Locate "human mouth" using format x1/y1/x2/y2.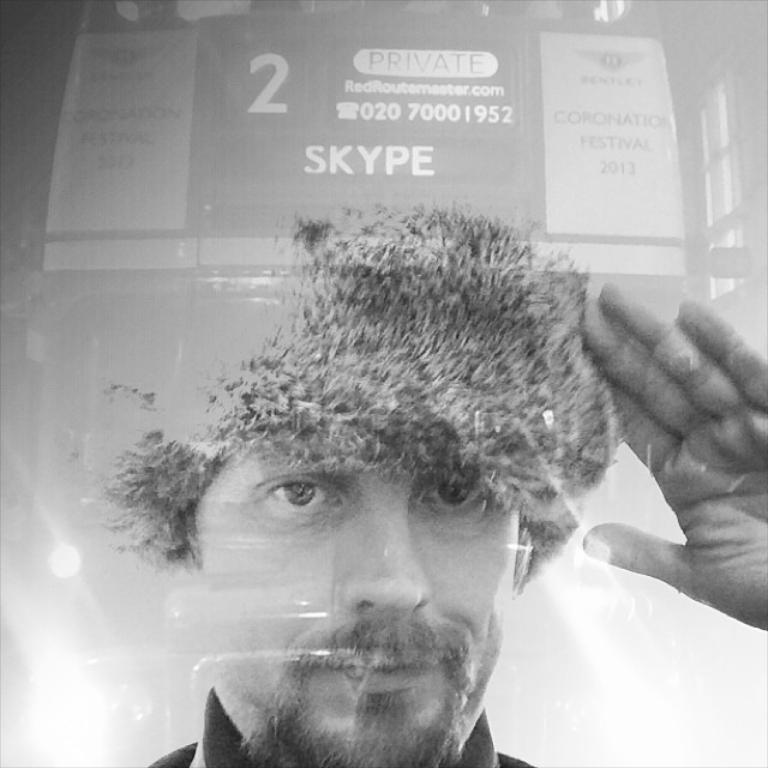
329/650/438/697.
